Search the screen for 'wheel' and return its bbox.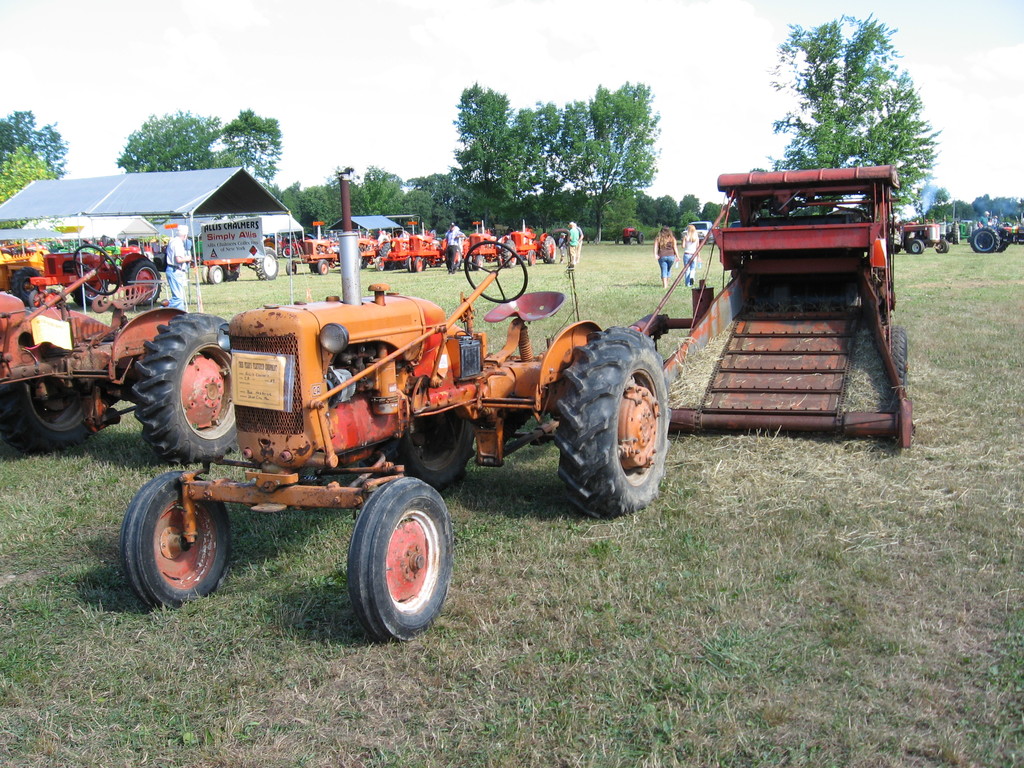
Found: locate(413, 257, 422, 273).
